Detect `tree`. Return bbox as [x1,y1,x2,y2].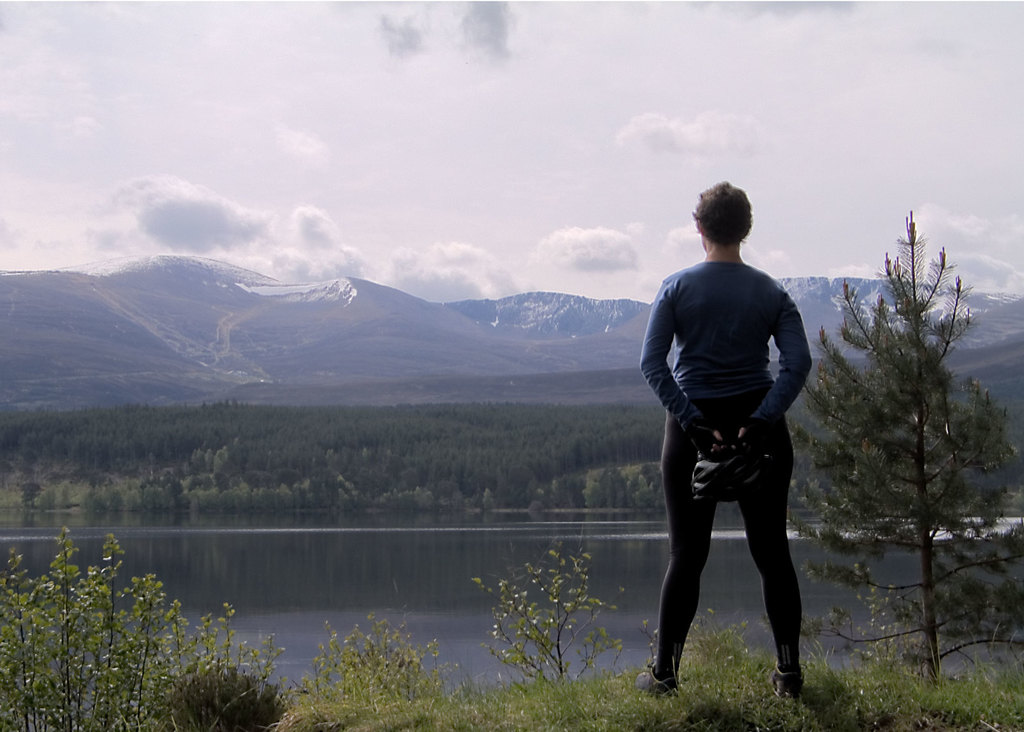
[463,524,635,699].
